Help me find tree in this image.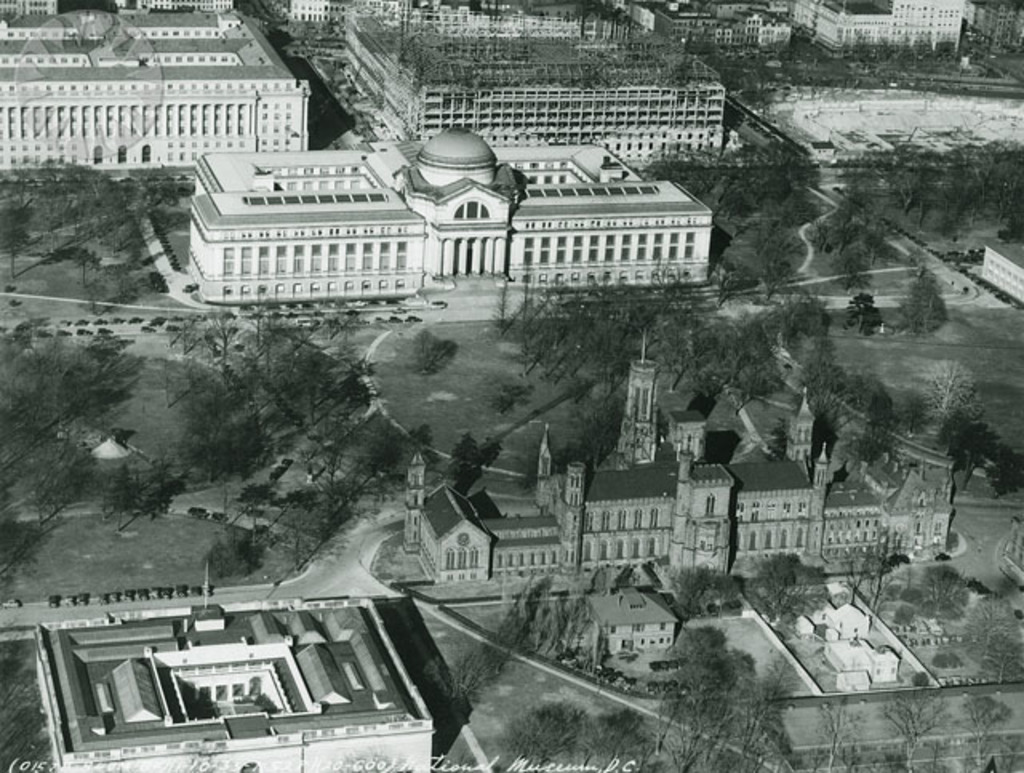
Found it: 440, 429, 493, 485.
